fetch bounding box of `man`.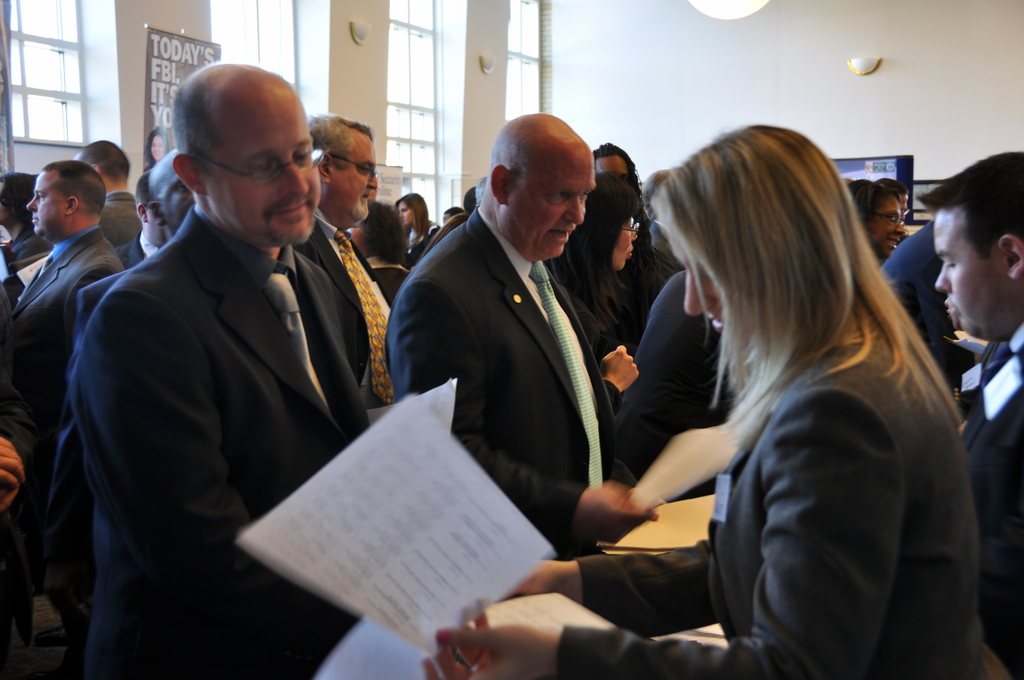
Bbox: locate(115, 169, 170, 268).
